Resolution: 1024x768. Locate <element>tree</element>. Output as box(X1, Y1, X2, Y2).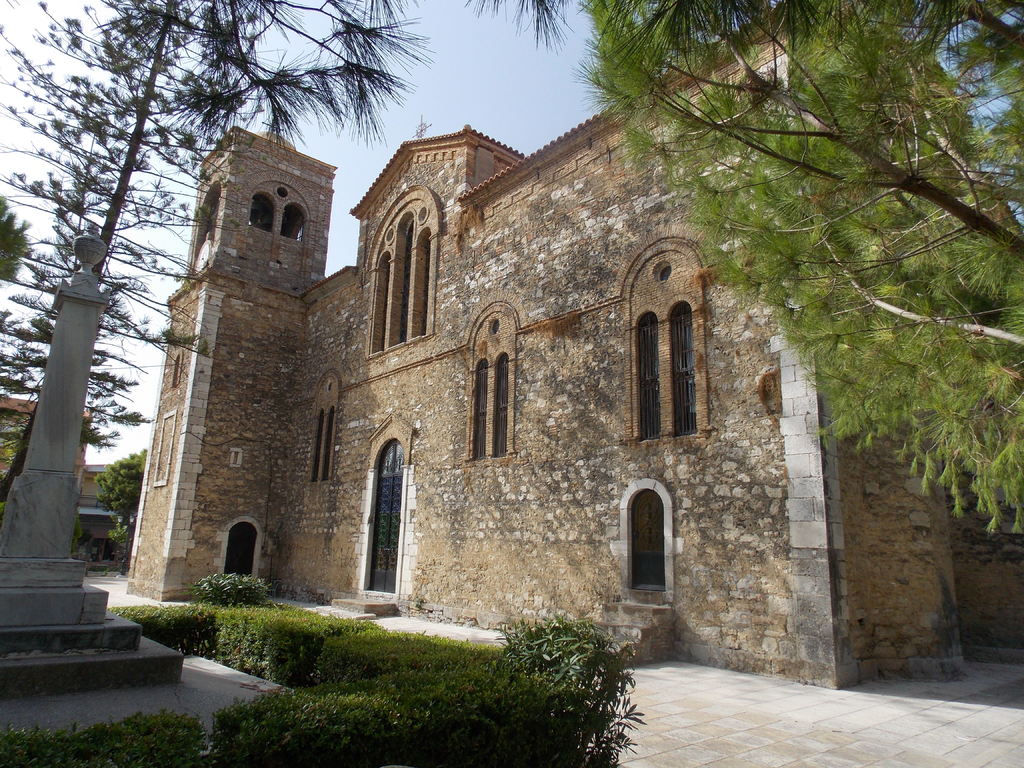
box(0, 0, 275, 496).
